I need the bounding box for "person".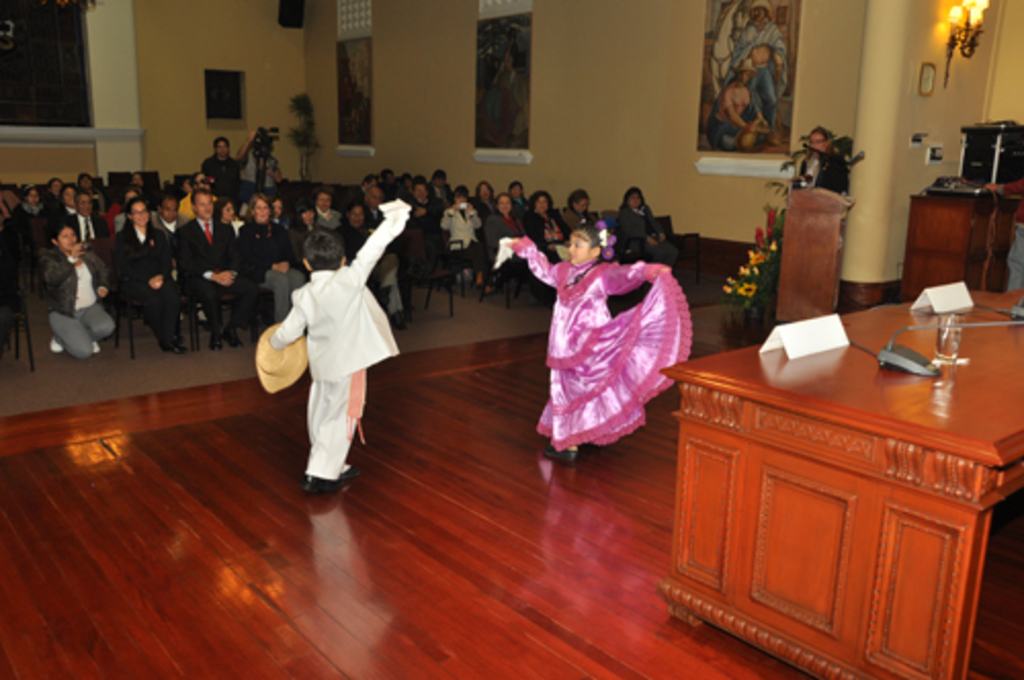
Here it is: <box>500,227,690,465</box>.
